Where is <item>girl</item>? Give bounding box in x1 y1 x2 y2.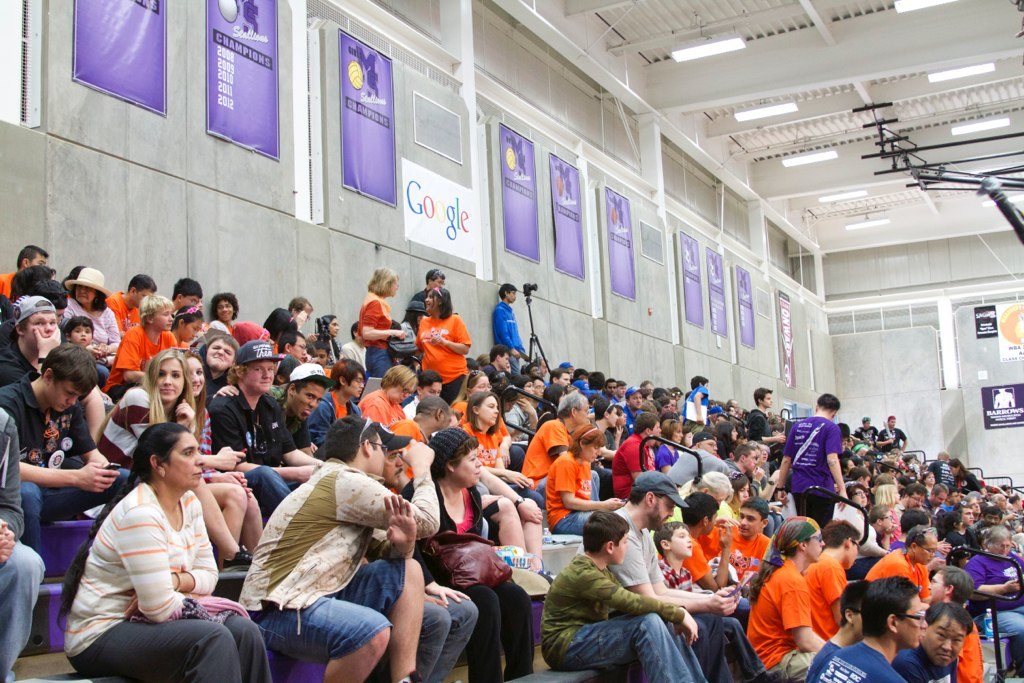
95 349 255 573.
